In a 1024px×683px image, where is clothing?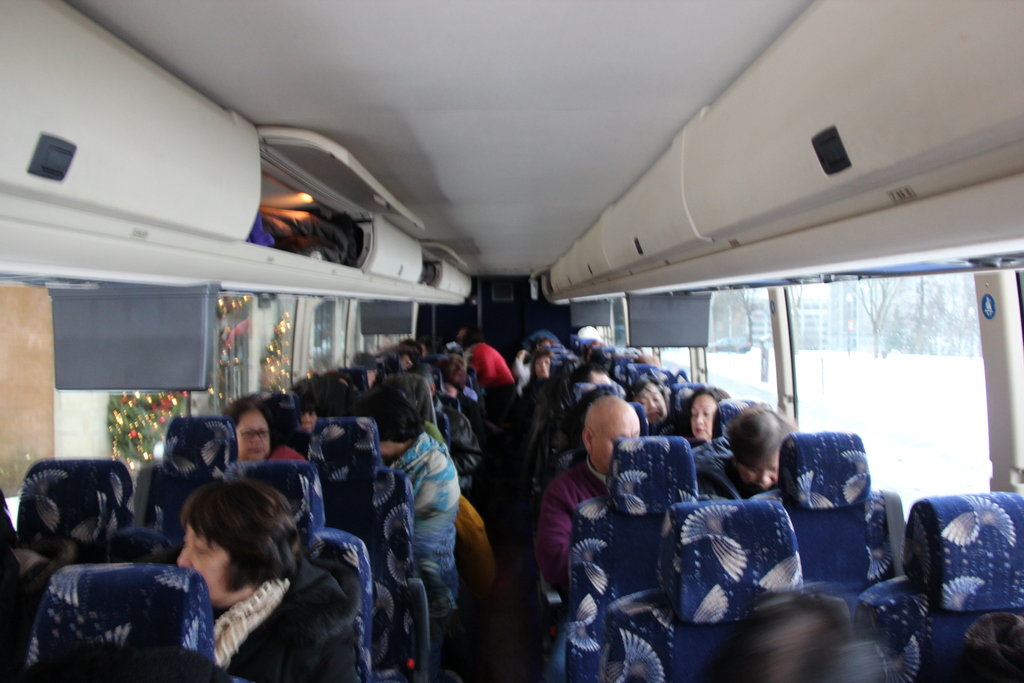
515,357,532,404.
